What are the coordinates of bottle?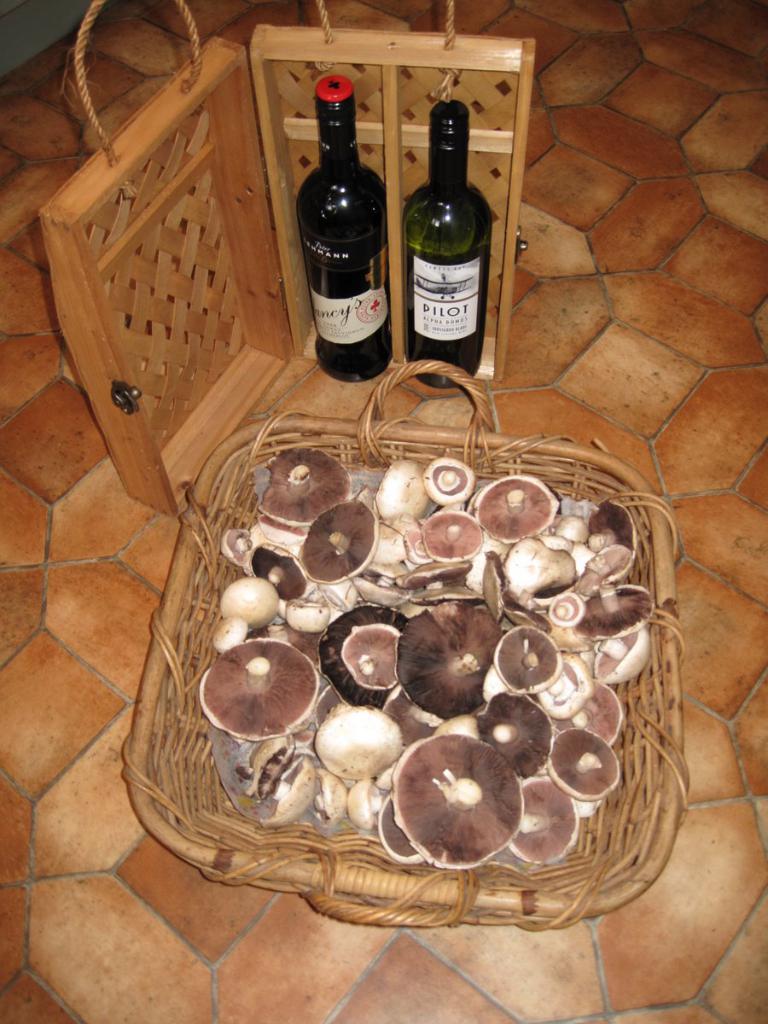
399/94/488/387.
